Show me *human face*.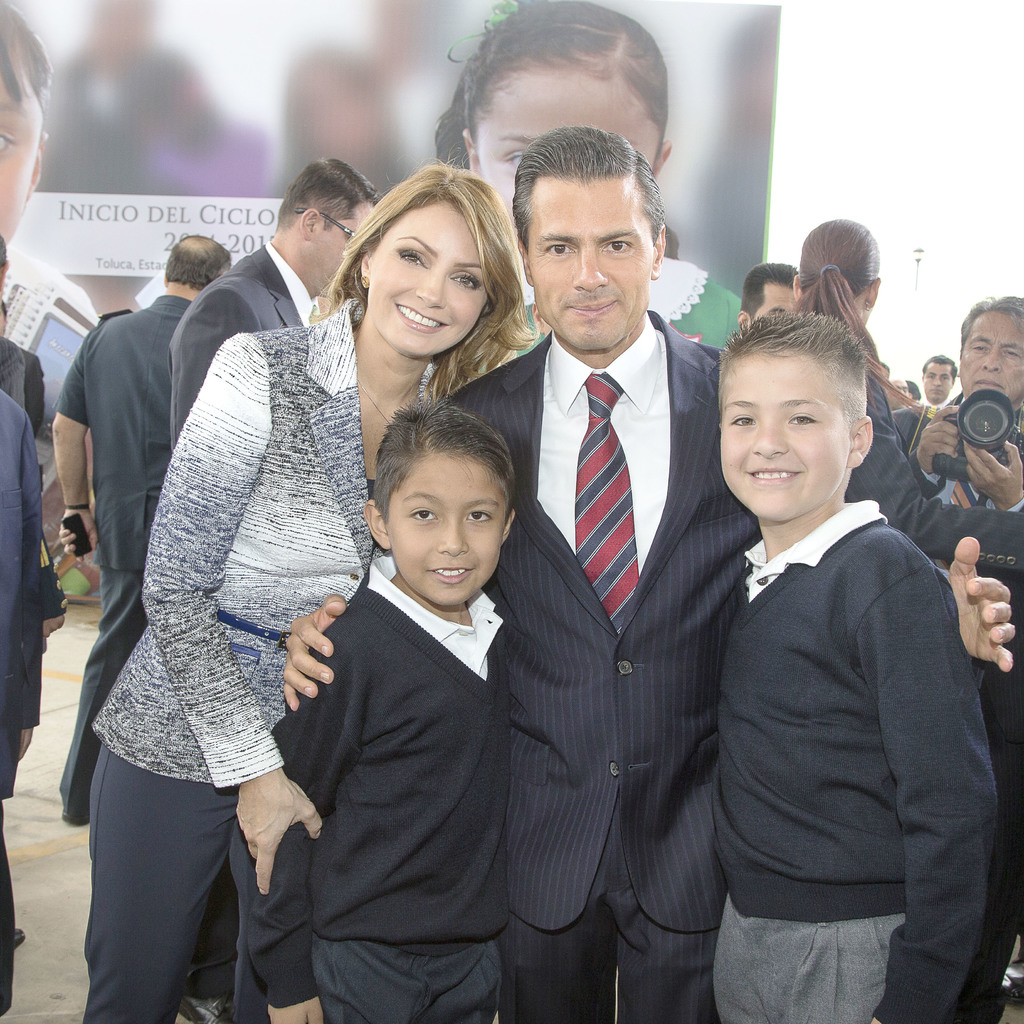
*human face* is here: [left=704, top=354, right=833, bottom=511].
